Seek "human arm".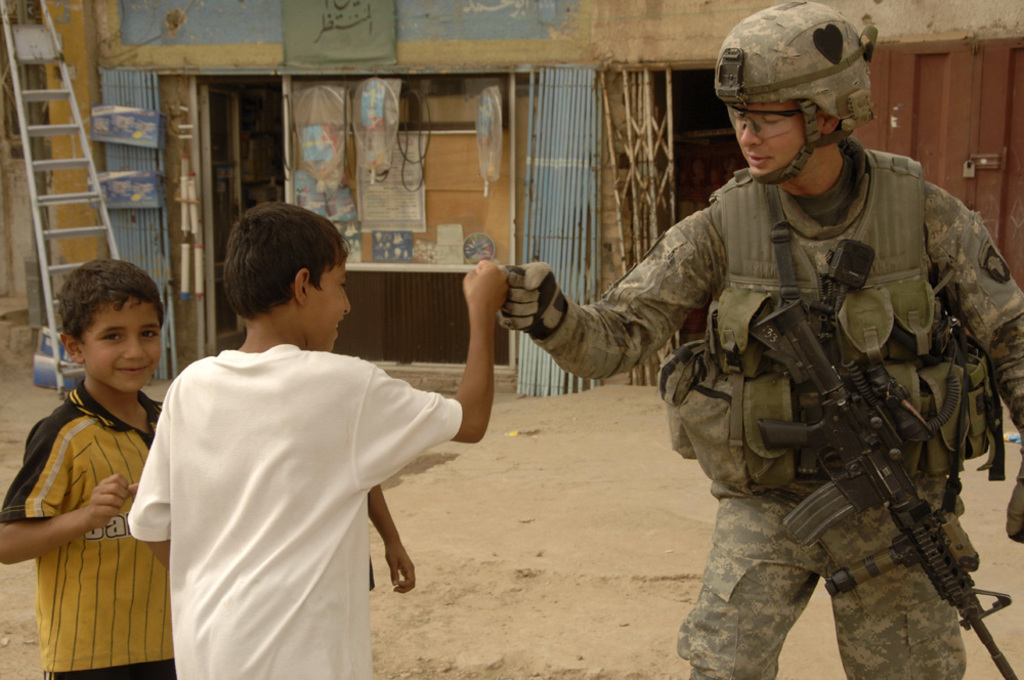
[x1=930, y1=201, x2=1023, y2=542].
